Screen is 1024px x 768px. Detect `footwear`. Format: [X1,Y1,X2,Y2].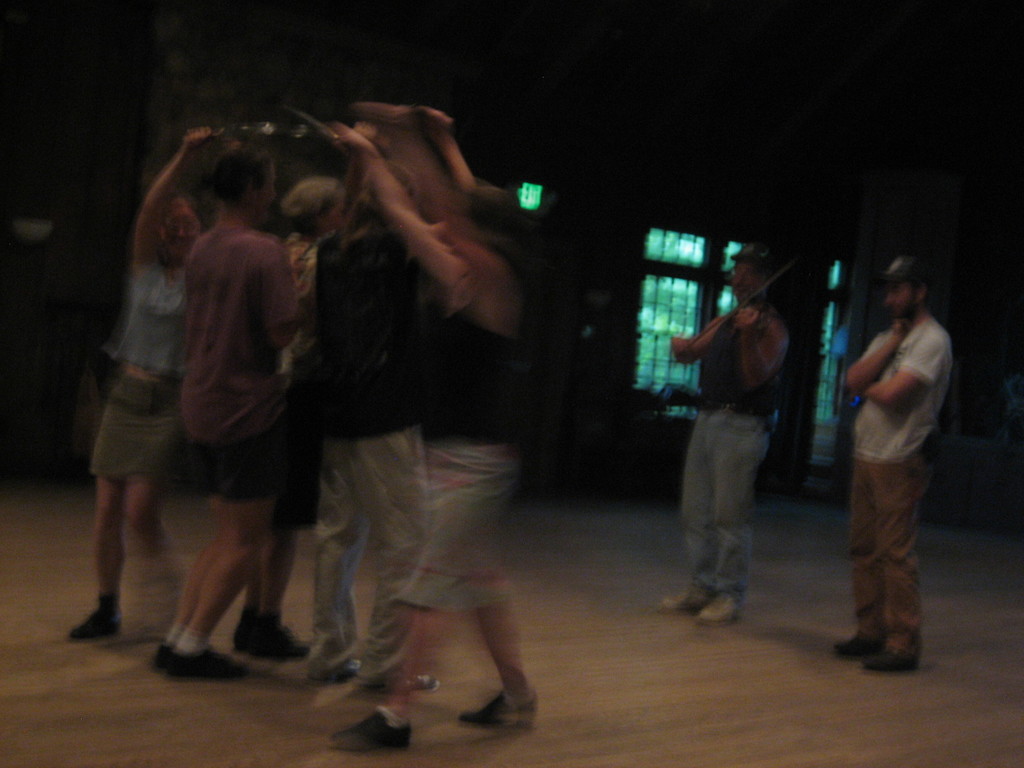
[152,643,232,671].
